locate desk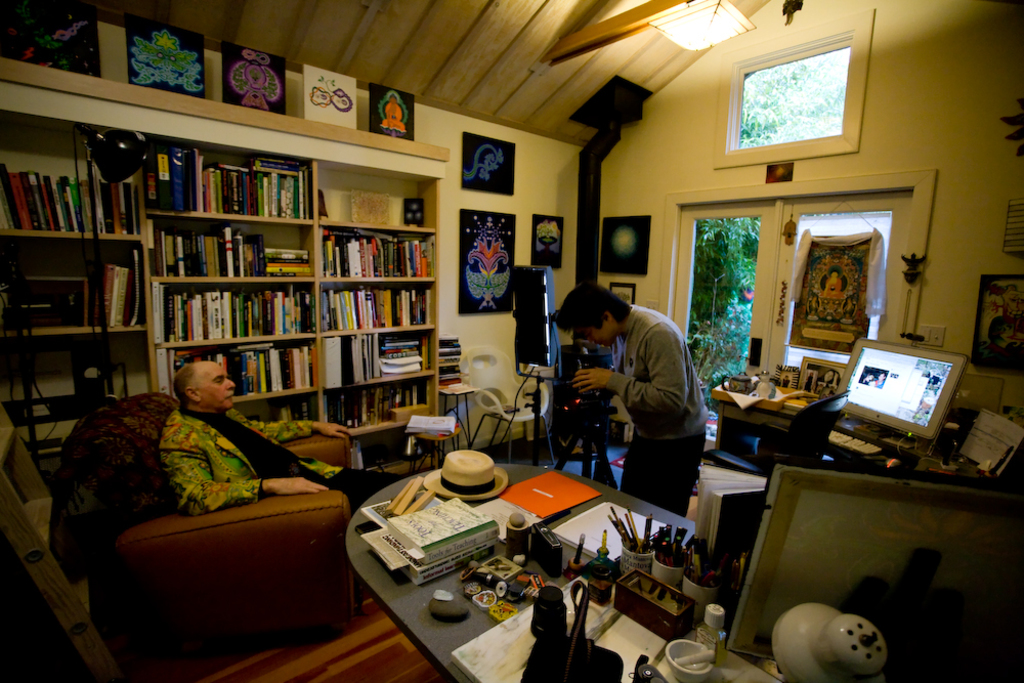
locate(711, 369, 993, 494)
